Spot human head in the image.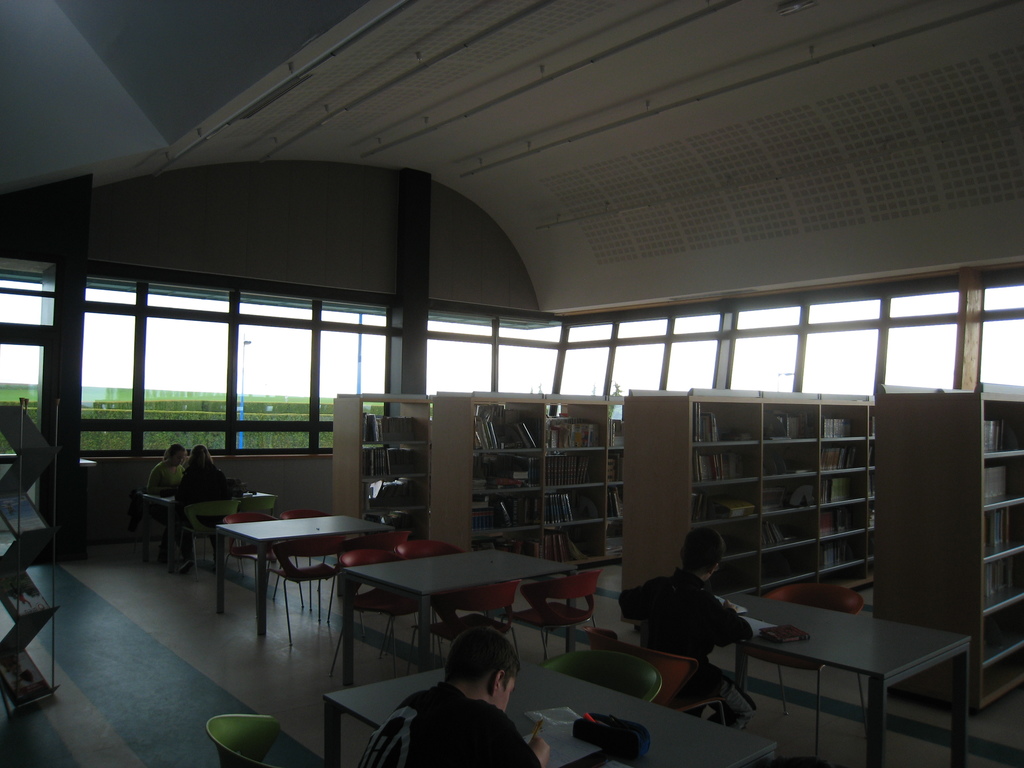
human head found at 430/641/525/719.
